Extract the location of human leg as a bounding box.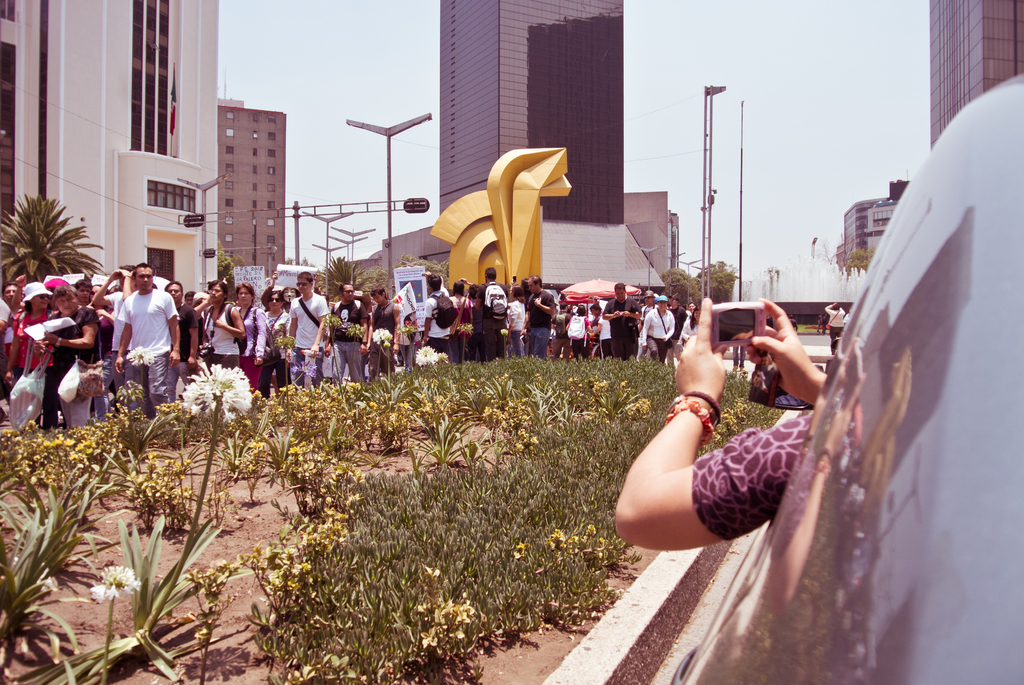
locate(271, 356, 290, 388).
